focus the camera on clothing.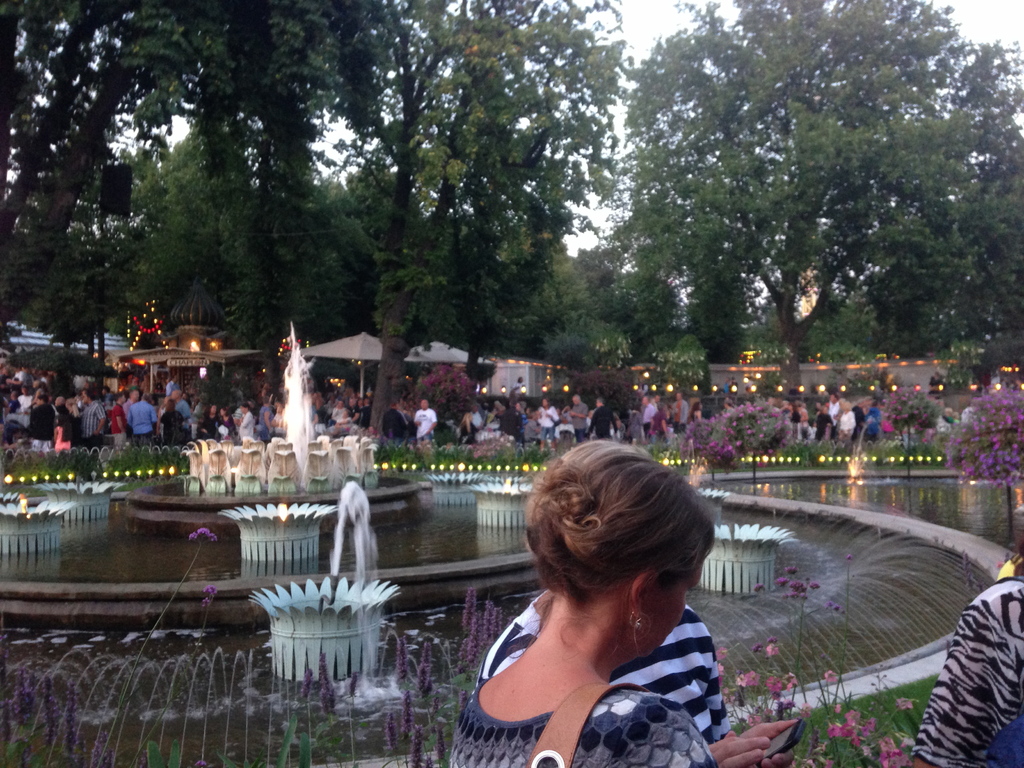
Focus region: (left=419, top=403, right=440, bottom=447).
